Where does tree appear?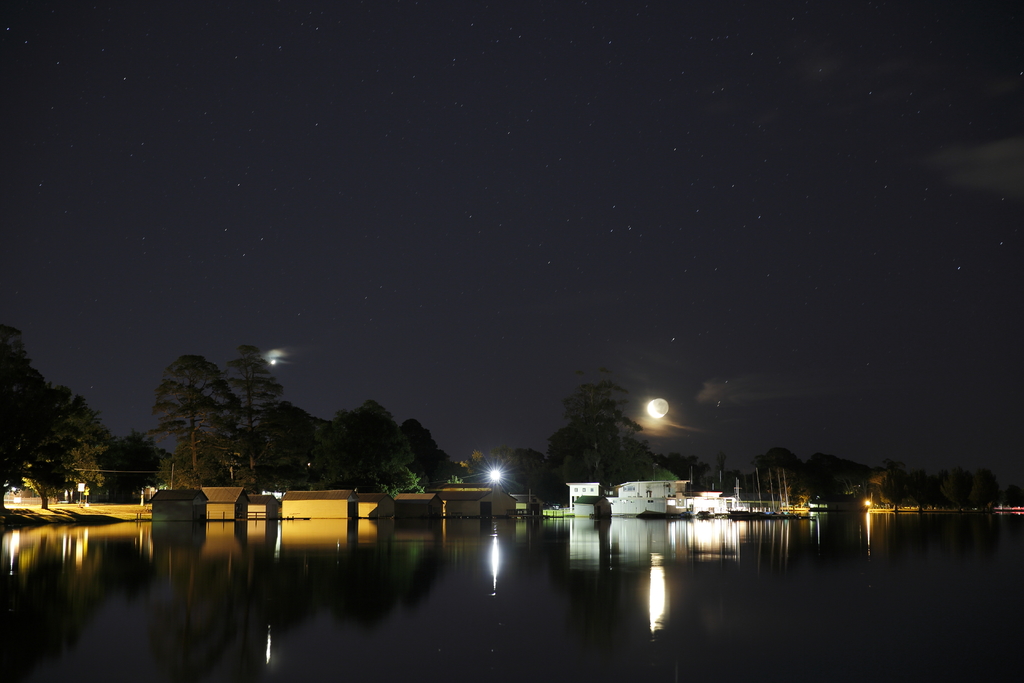
Appears at box(144, 420, 219, 484).
